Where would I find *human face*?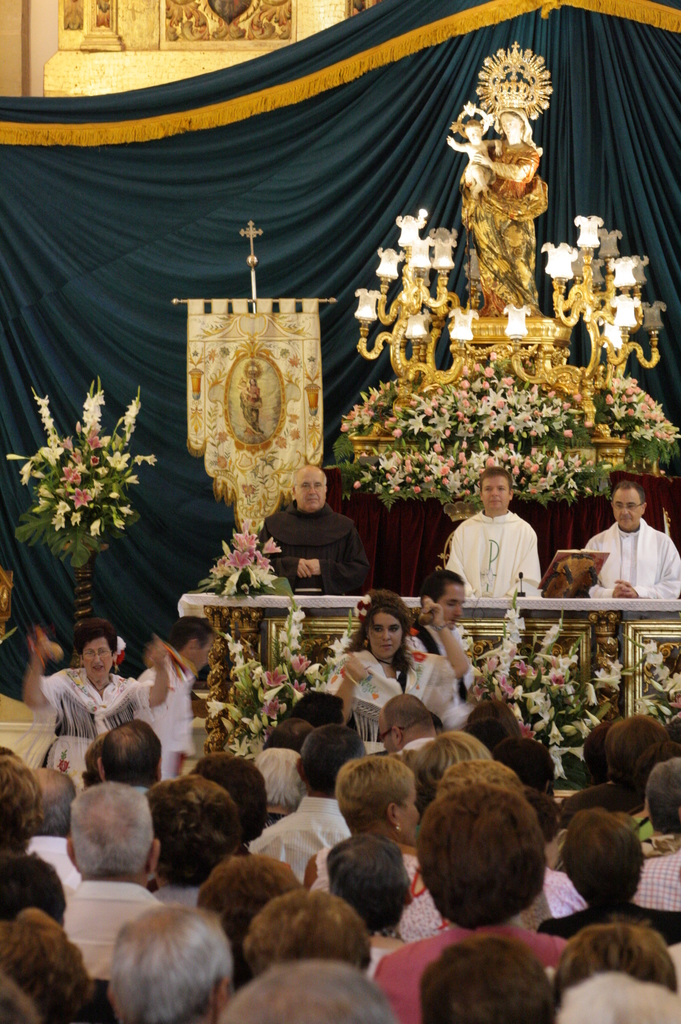
At box=[292, 462, 328, 502].
